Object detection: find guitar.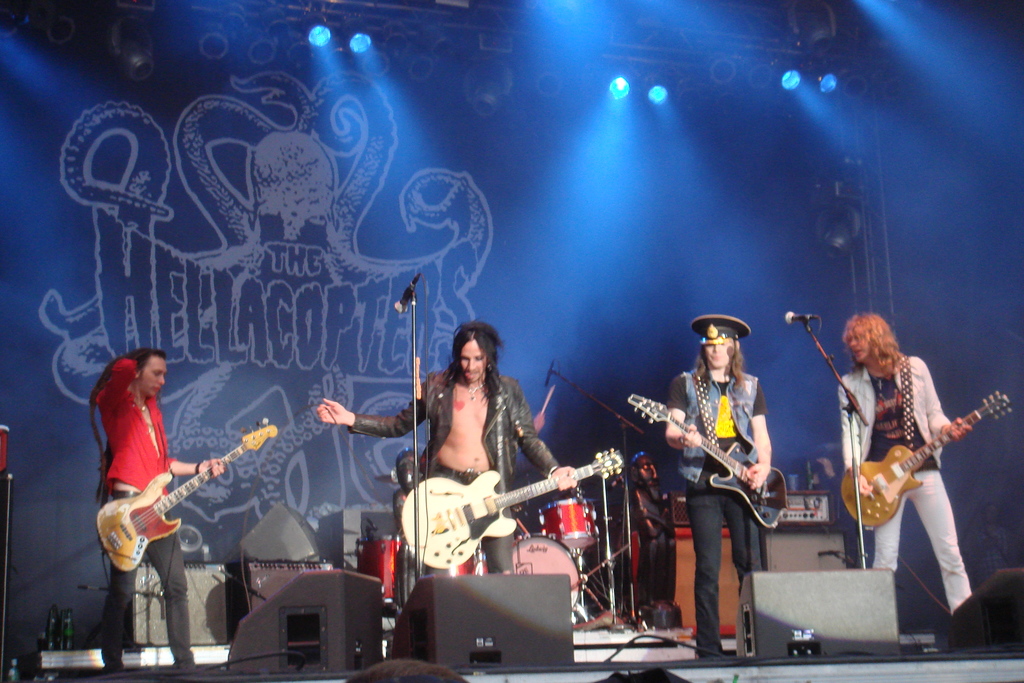
bbox=(828, 378, 1018, 545).
